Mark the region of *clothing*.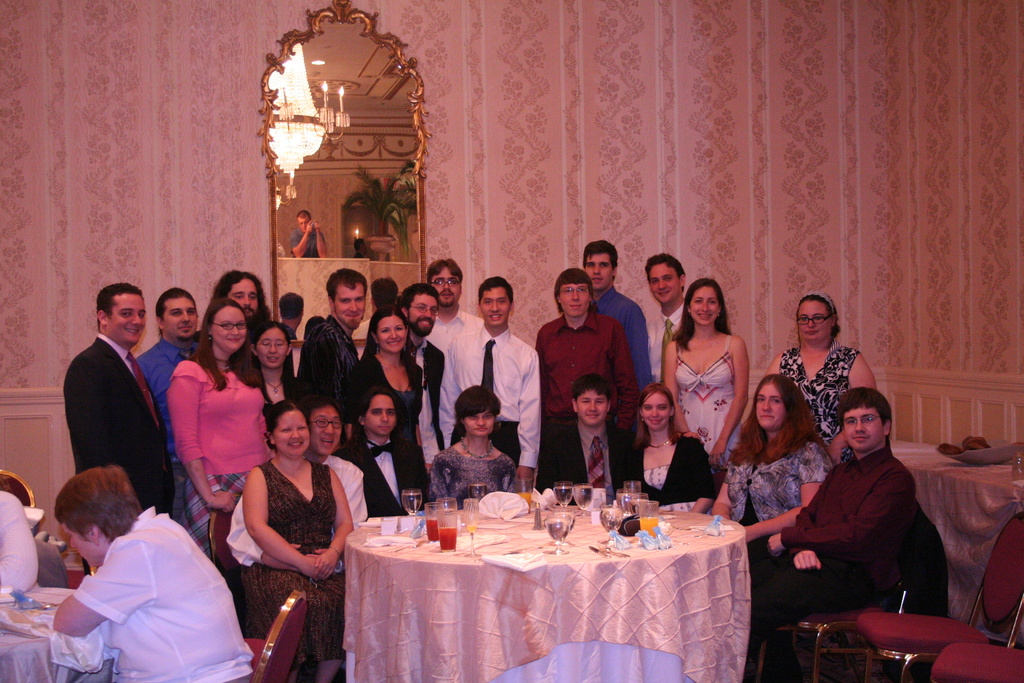
Region: locate(657, 302, 683, 378).
